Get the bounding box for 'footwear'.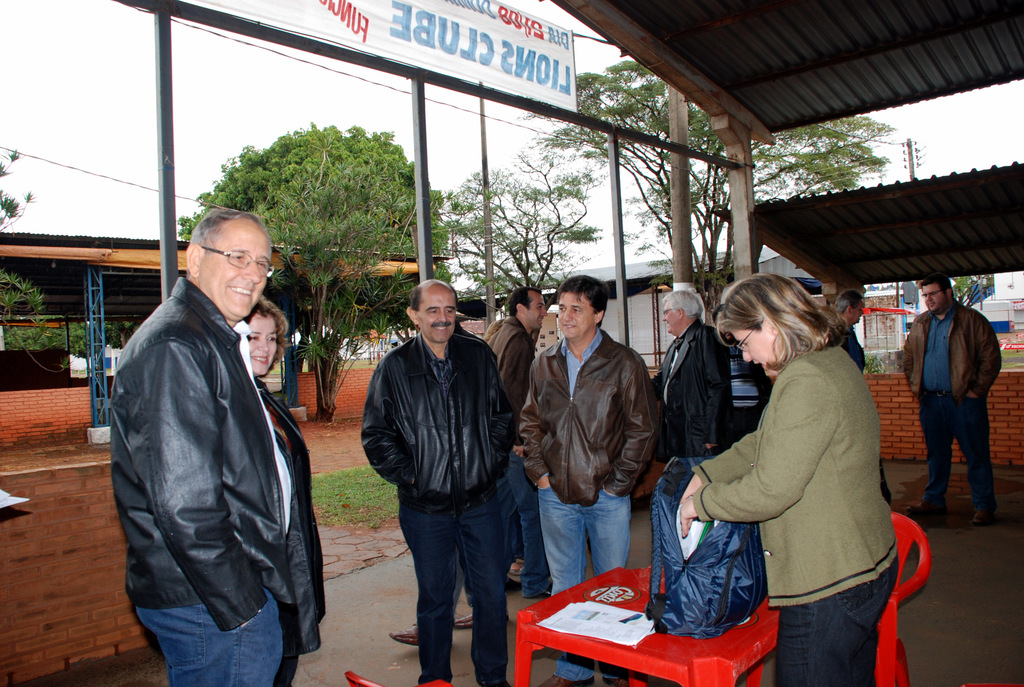
(527,583,554,602).
